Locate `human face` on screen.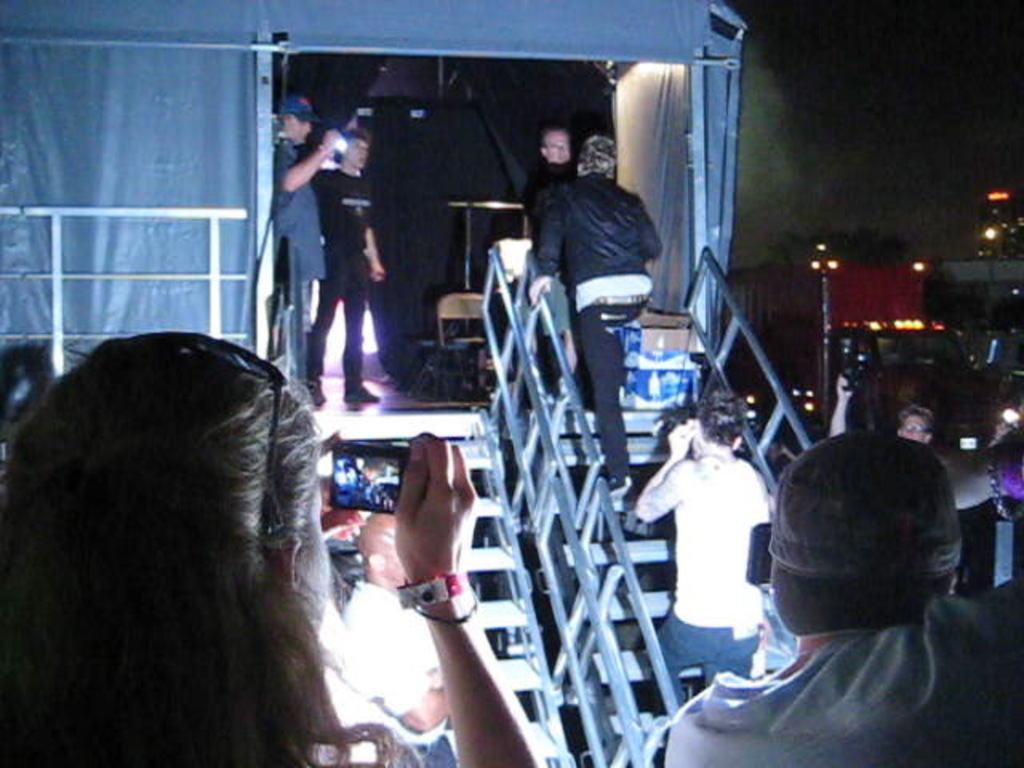
On screen at [899, 411, 926, 442].
